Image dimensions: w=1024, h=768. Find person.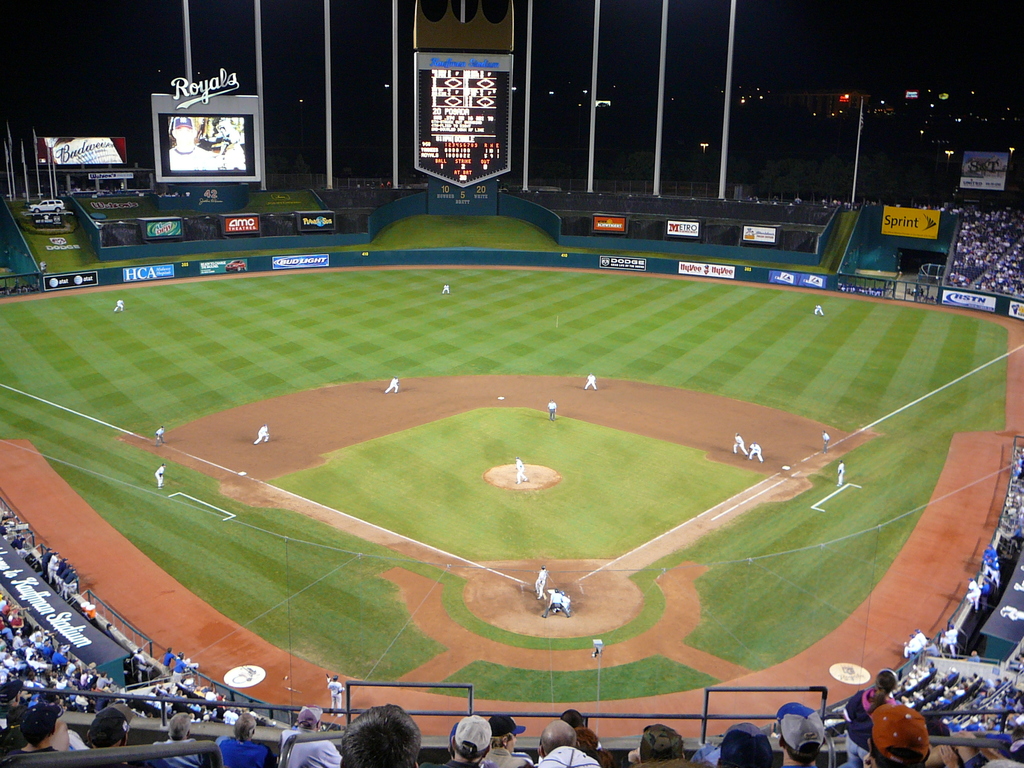
{"left": 867, "top": 691, "right": 940, "bottom": 767}.
